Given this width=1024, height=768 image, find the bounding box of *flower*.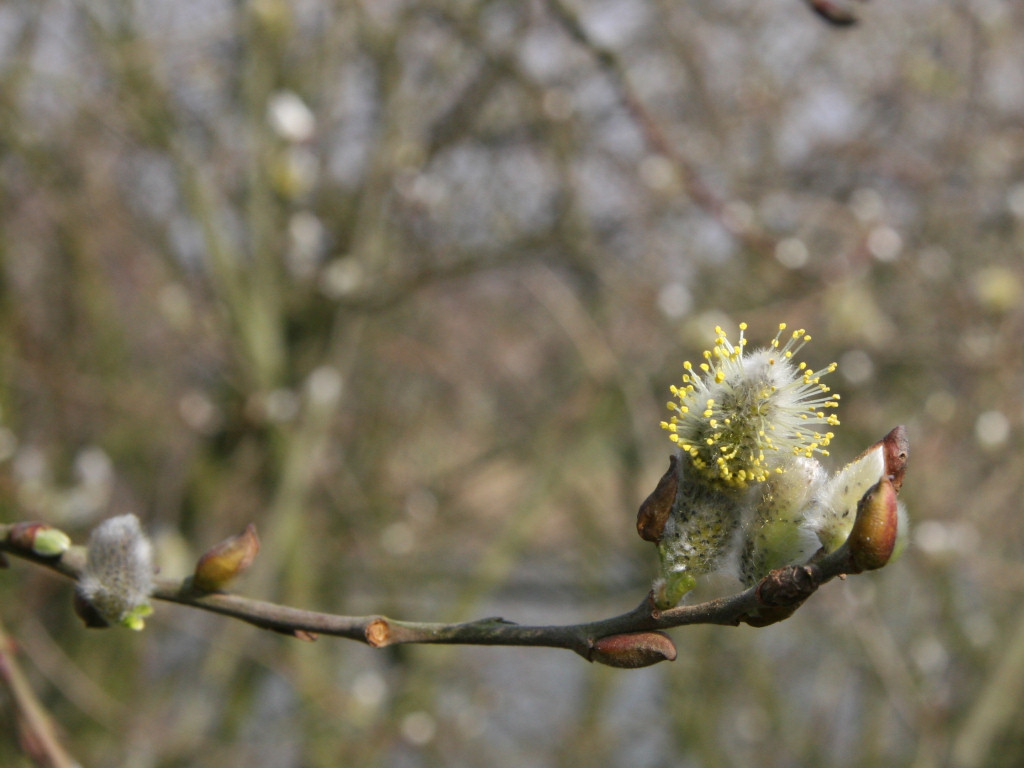
pyautogui.locateOnScreen(648, 317, 854, 606).
